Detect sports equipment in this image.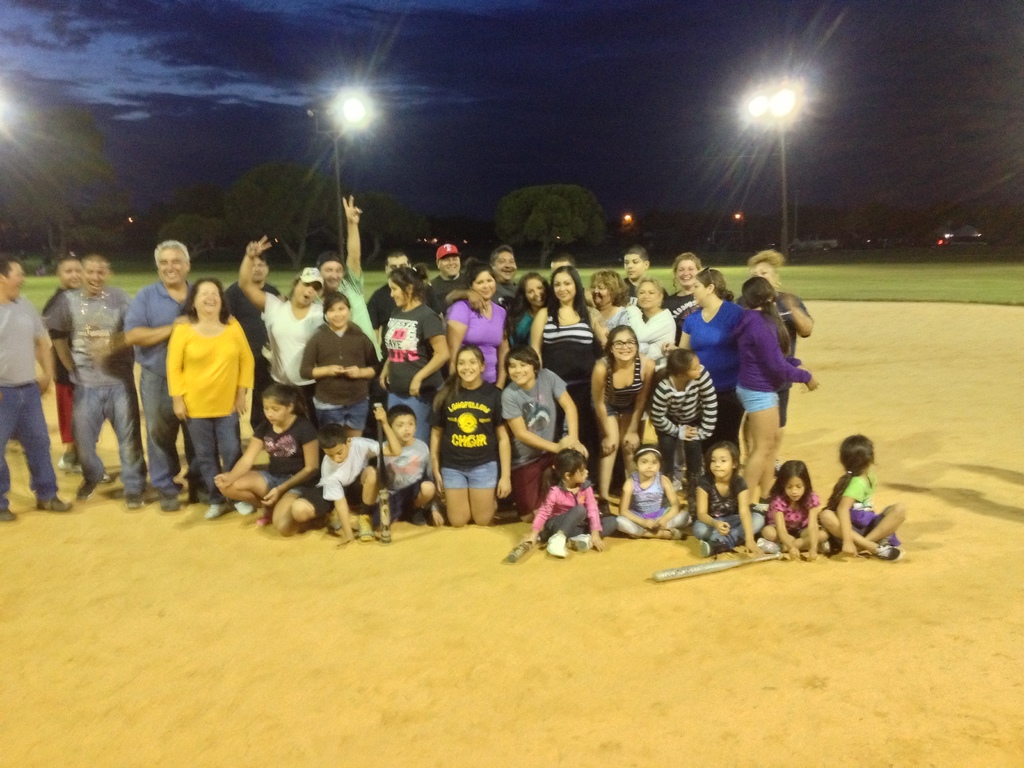
Detection: [650, 549, 786, 586].
